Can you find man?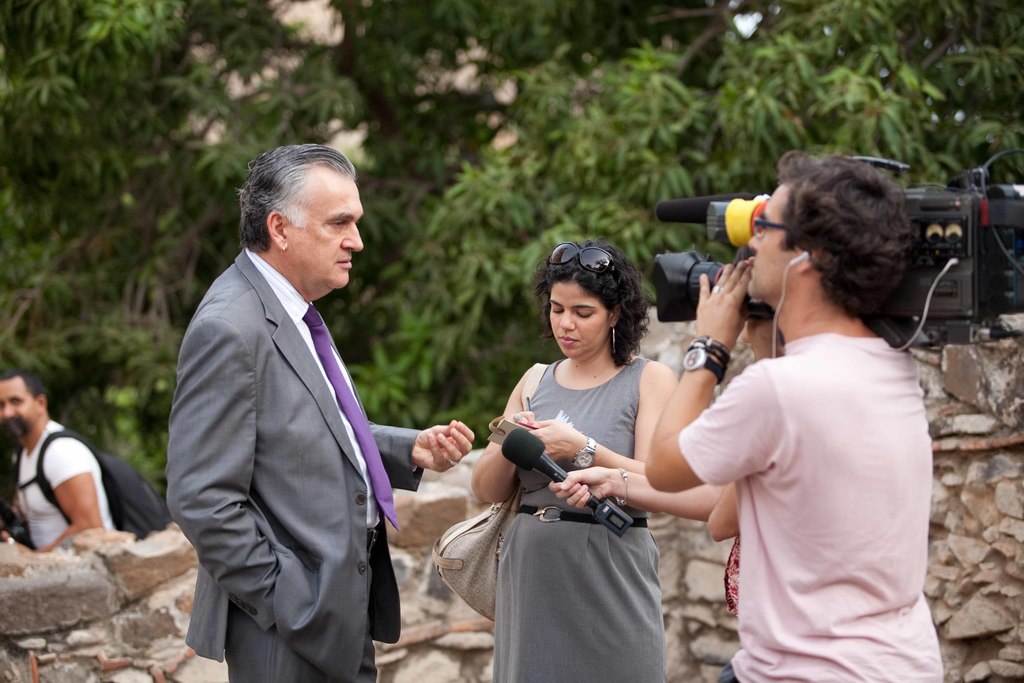
Yes, bounding box: bbox(635, 142, 959, 682).
